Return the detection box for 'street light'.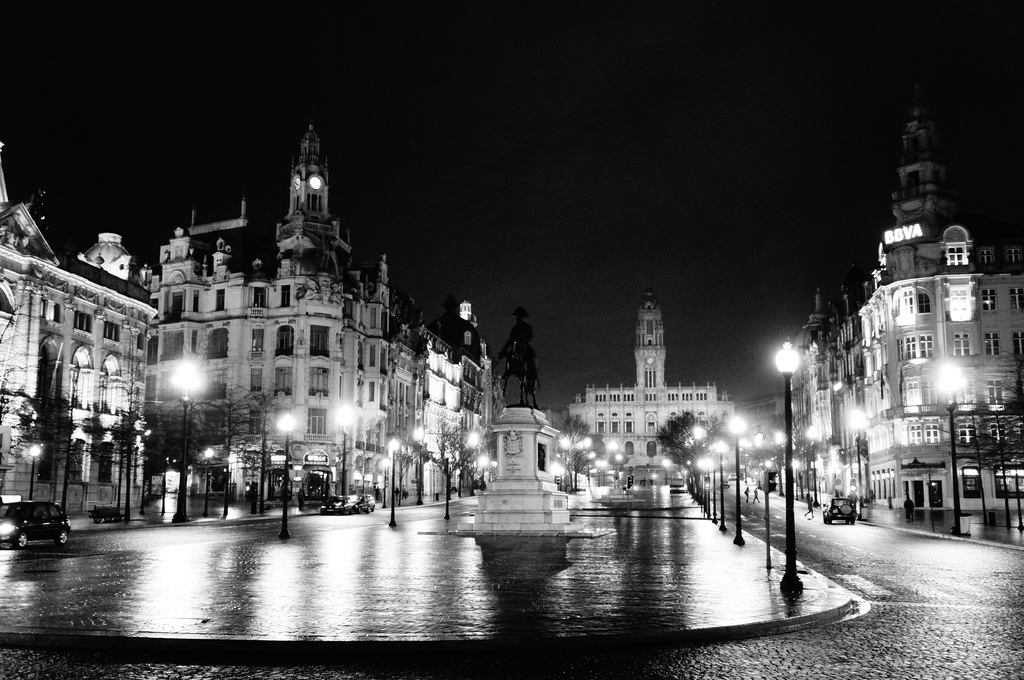
714 438 726 534.
